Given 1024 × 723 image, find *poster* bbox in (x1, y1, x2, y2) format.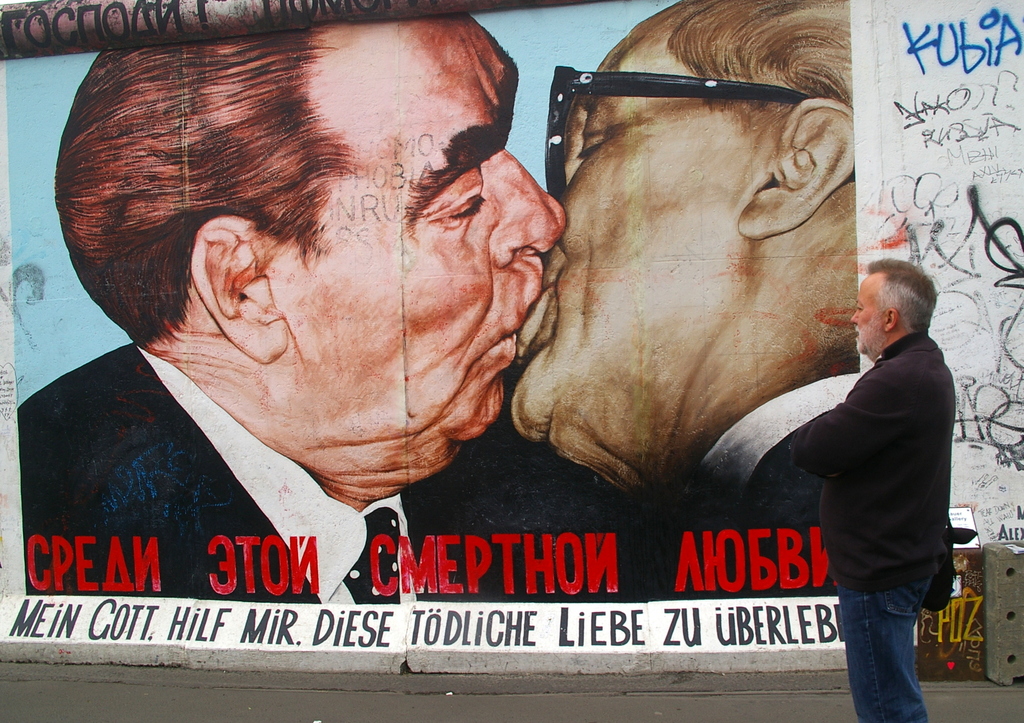
(0, 1, 920, 651).
